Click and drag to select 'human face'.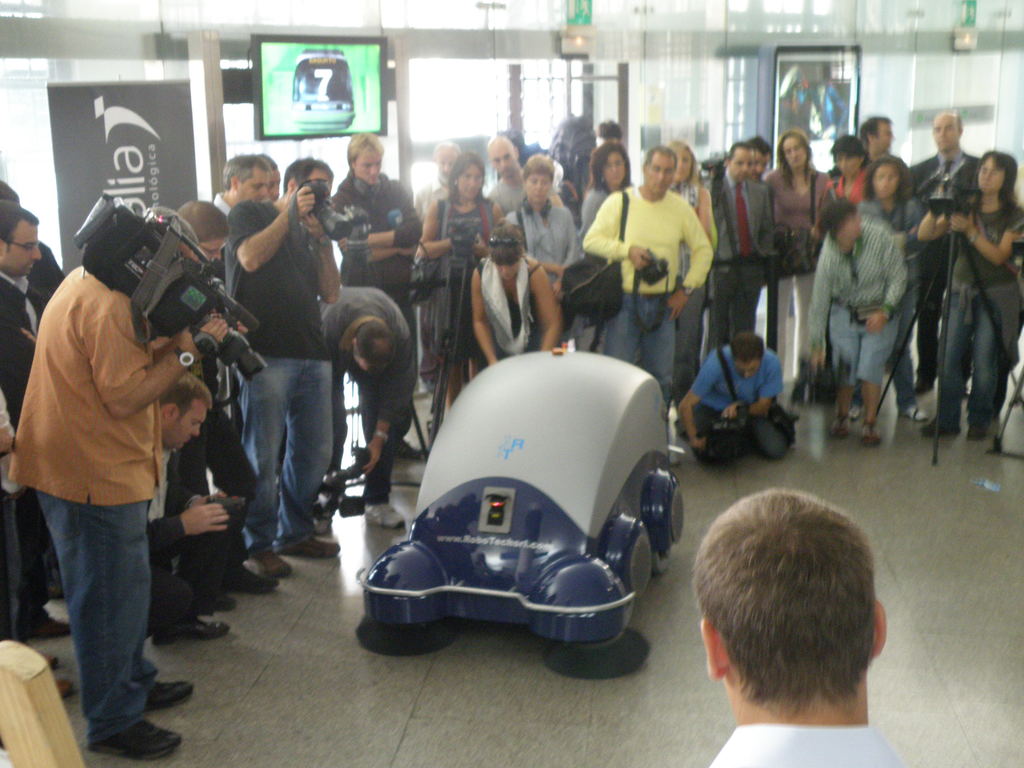
Selection: bbox=(785, 141, 808, 168).
